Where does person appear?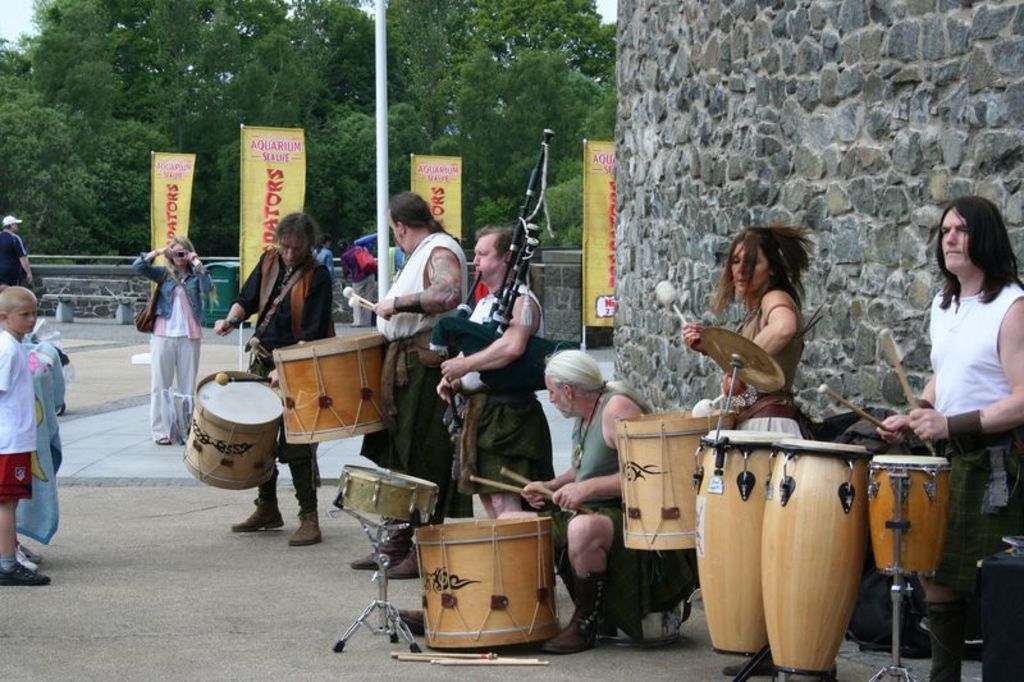
Appears at <box>351,188,471,580</box>.
